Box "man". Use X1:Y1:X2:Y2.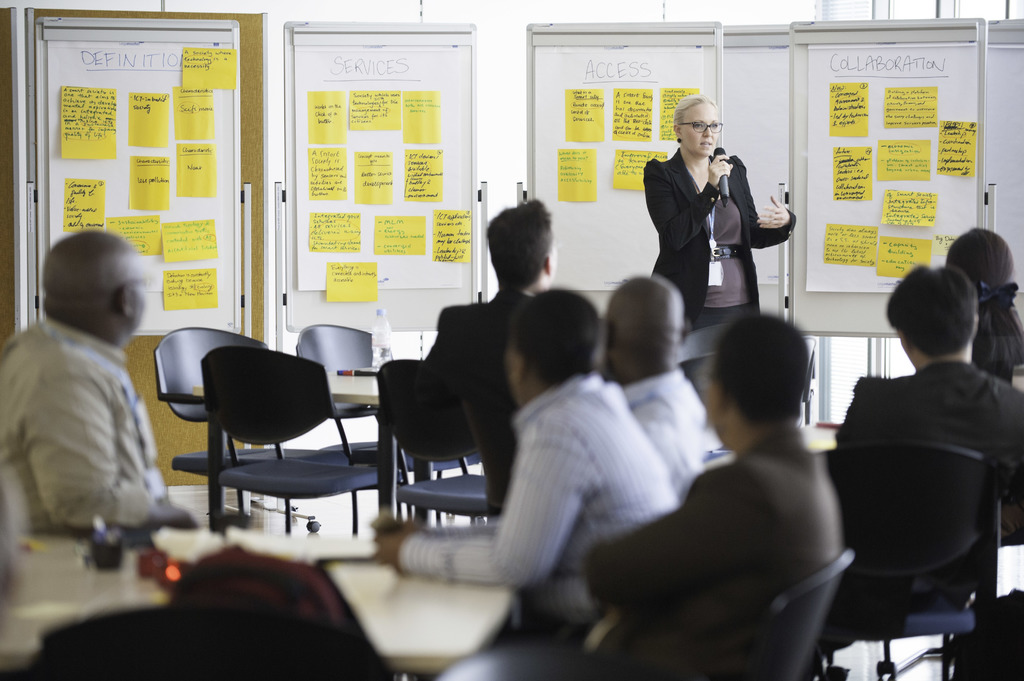
831:261:1023:629.
